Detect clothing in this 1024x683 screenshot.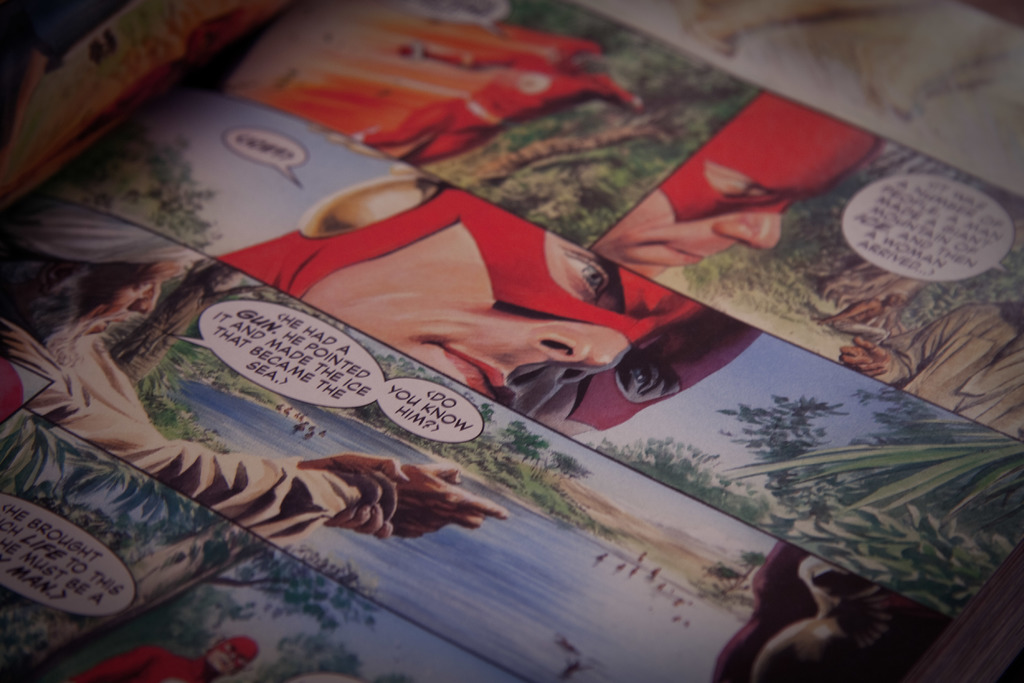
Detection: Rect(65, 643, 212, 682).
